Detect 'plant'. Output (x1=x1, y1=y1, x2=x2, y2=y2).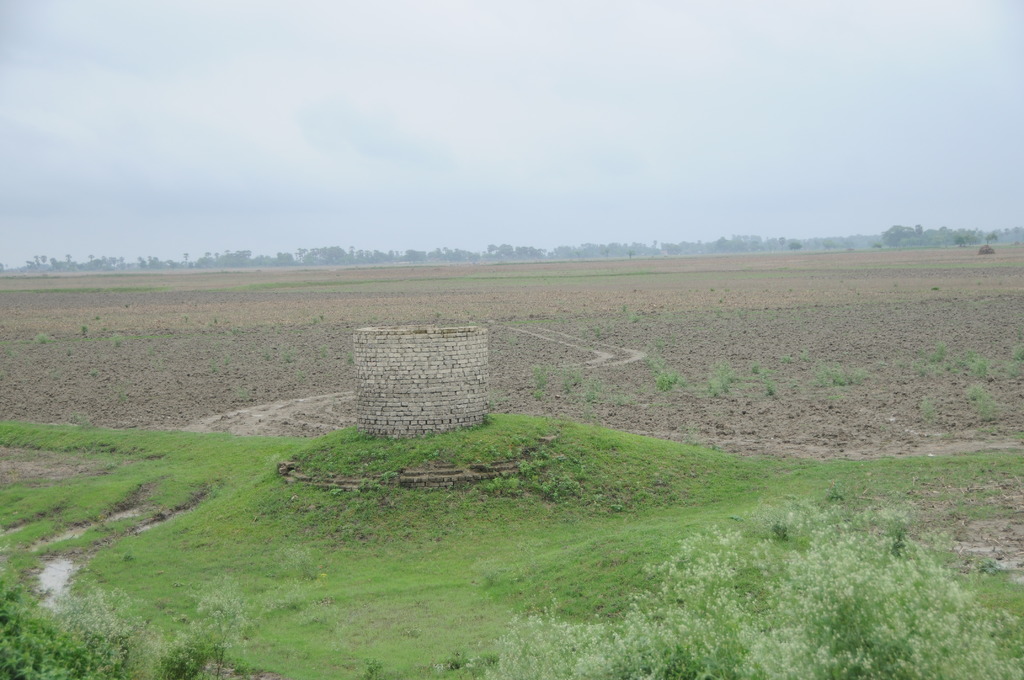
(x1=1005, y1=339, x2=1023, y2=375).
